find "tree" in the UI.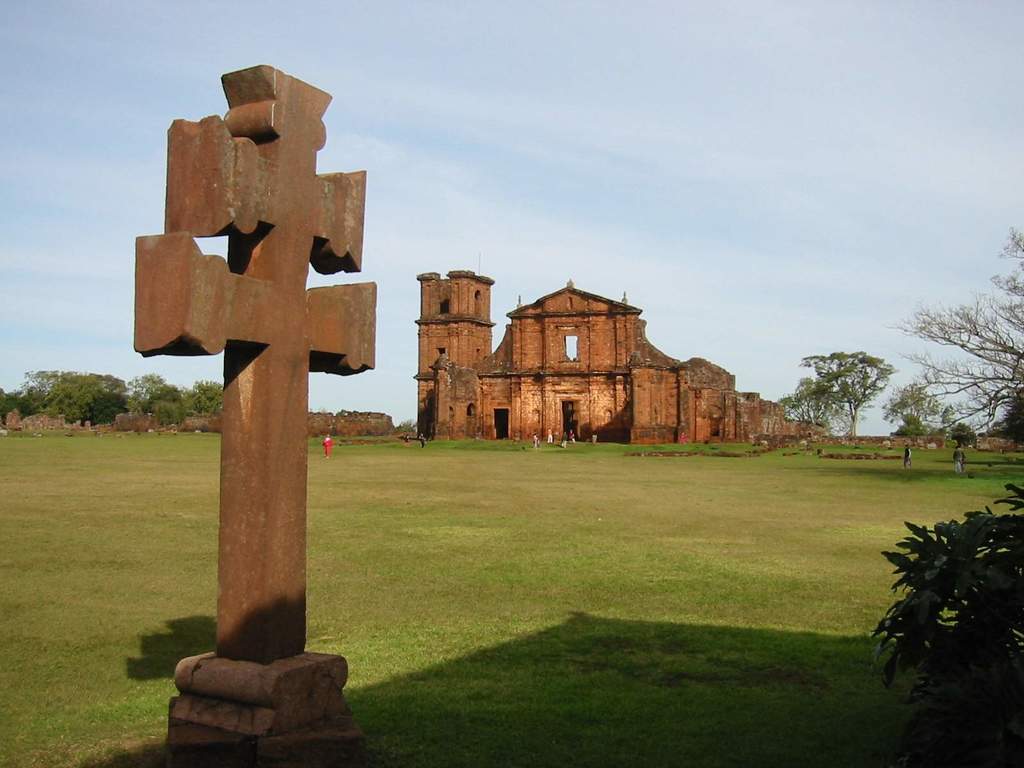
UI element at 872 462 1006 717.
